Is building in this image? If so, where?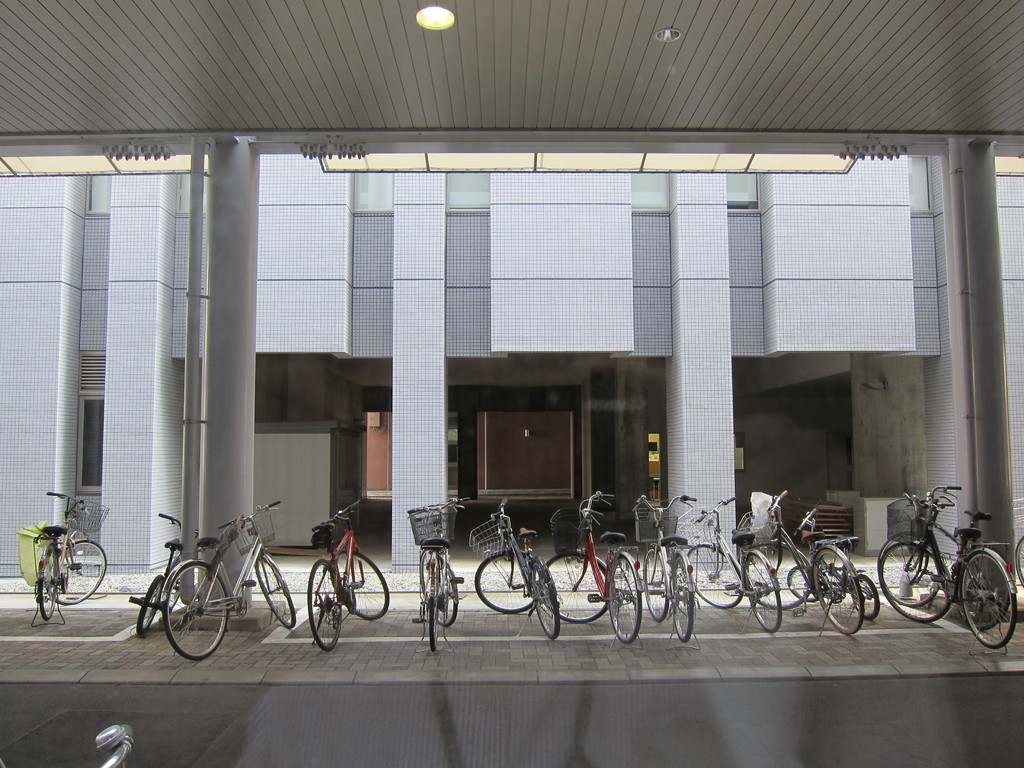
Yes, at locate(0, 0, 1023, 767).
